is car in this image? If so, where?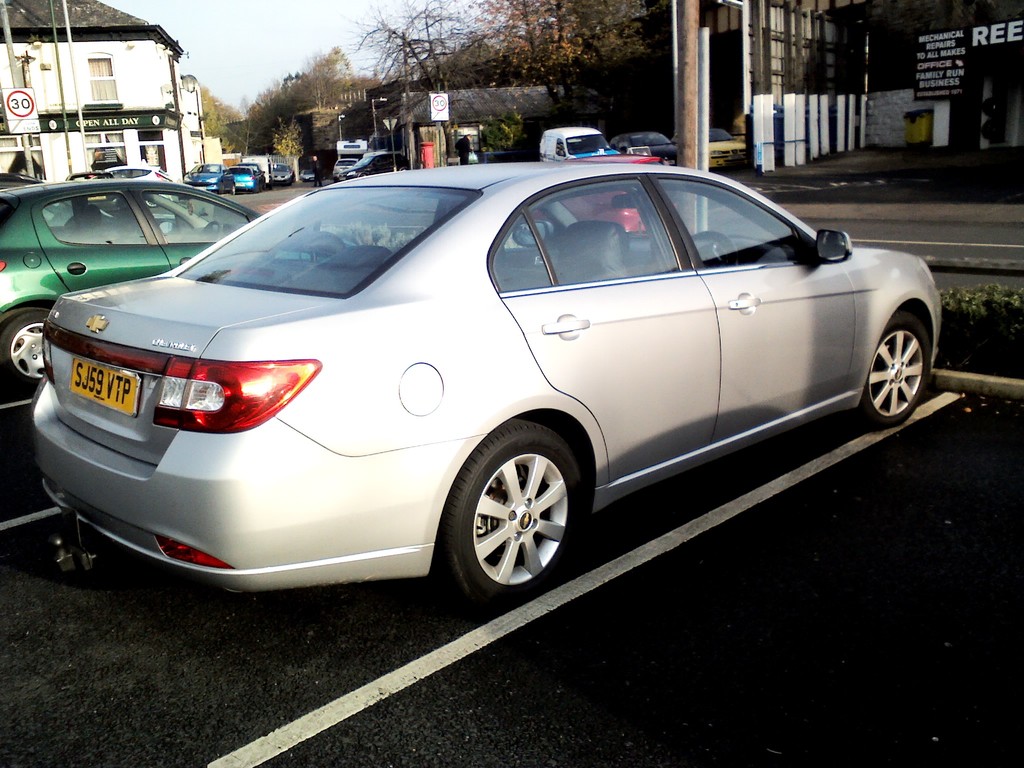
Yes, at box(6, 157, 967, 612).
